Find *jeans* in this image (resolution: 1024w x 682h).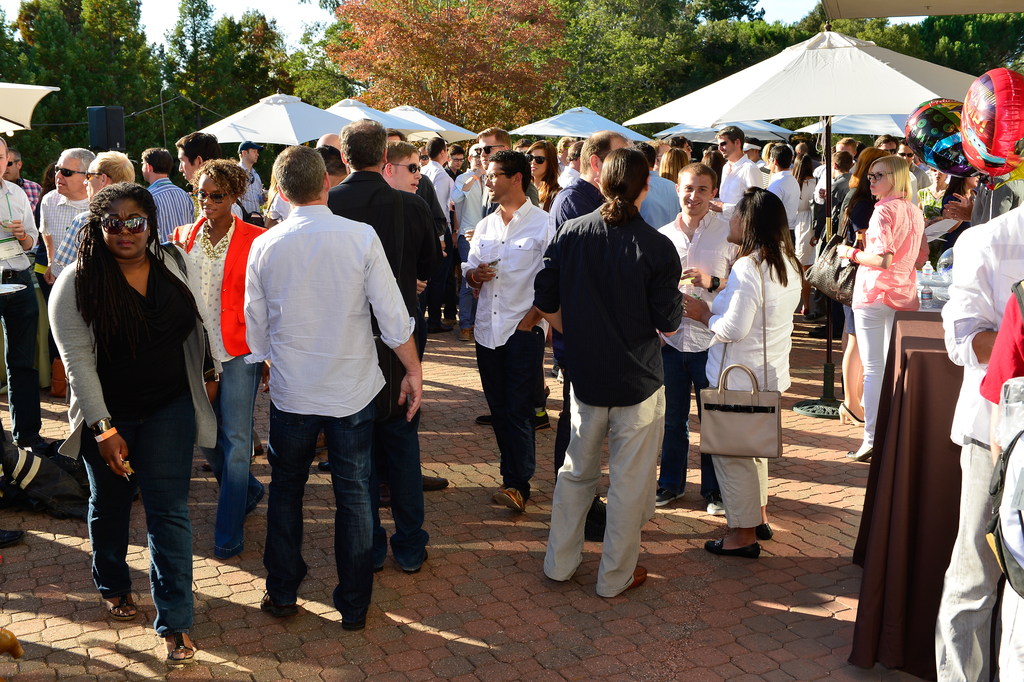
[80,437,195,636].
